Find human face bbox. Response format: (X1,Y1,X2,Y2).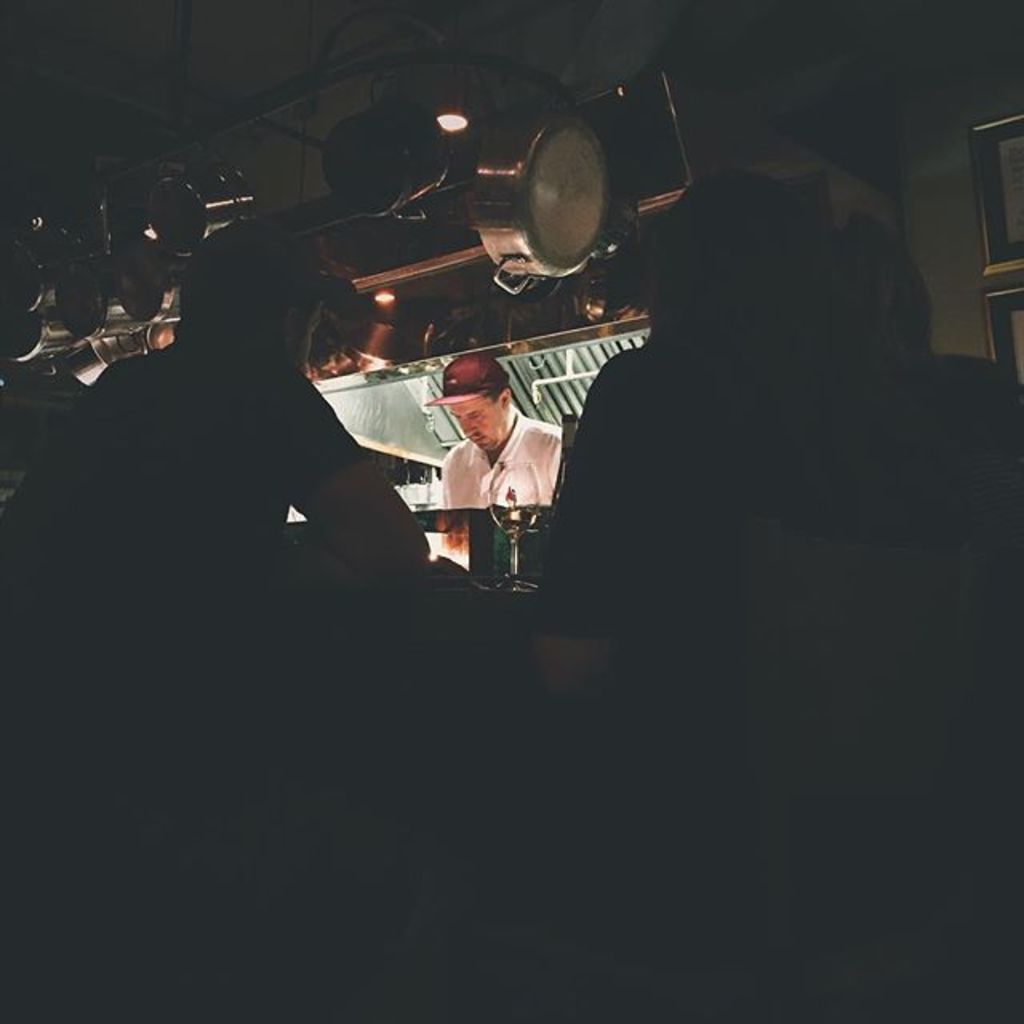
(446,400,502,448).
